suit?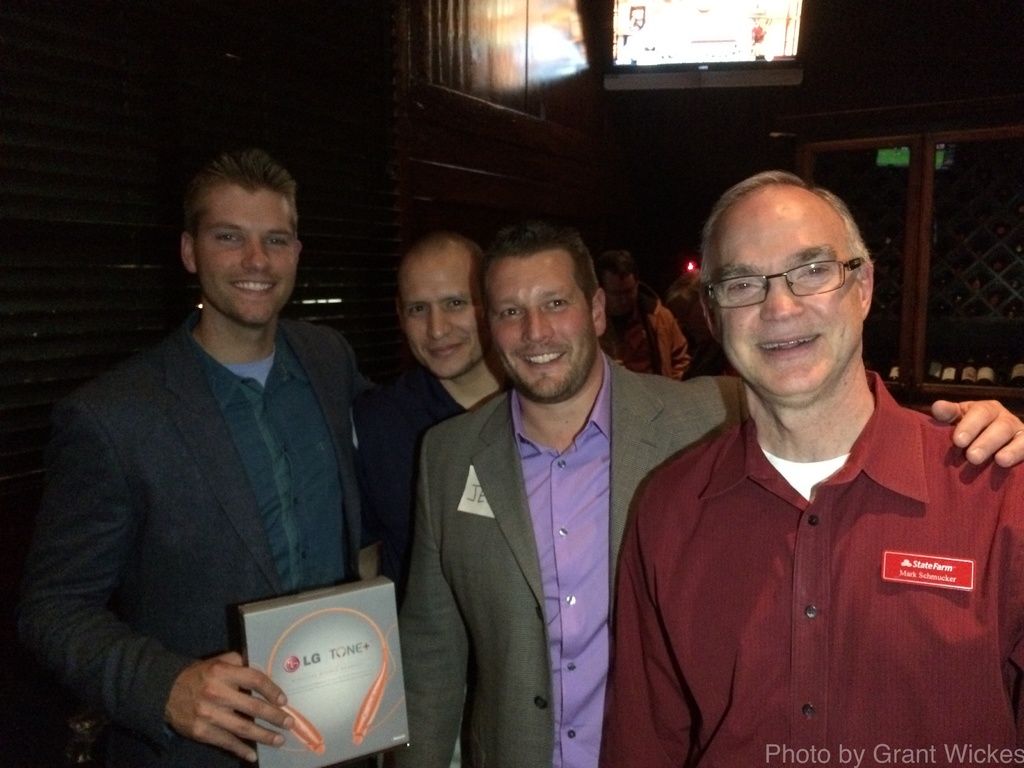
{"x1": 390, "y1": 343, "x2": 747, "y2": 767}
